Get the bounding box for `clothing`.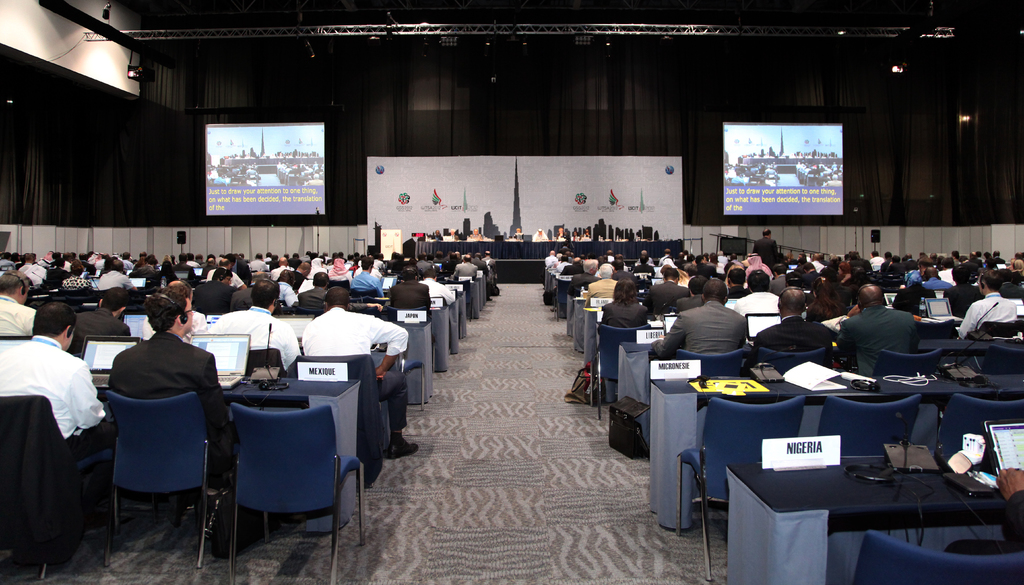
bbox(667, 290, 762, 374).
